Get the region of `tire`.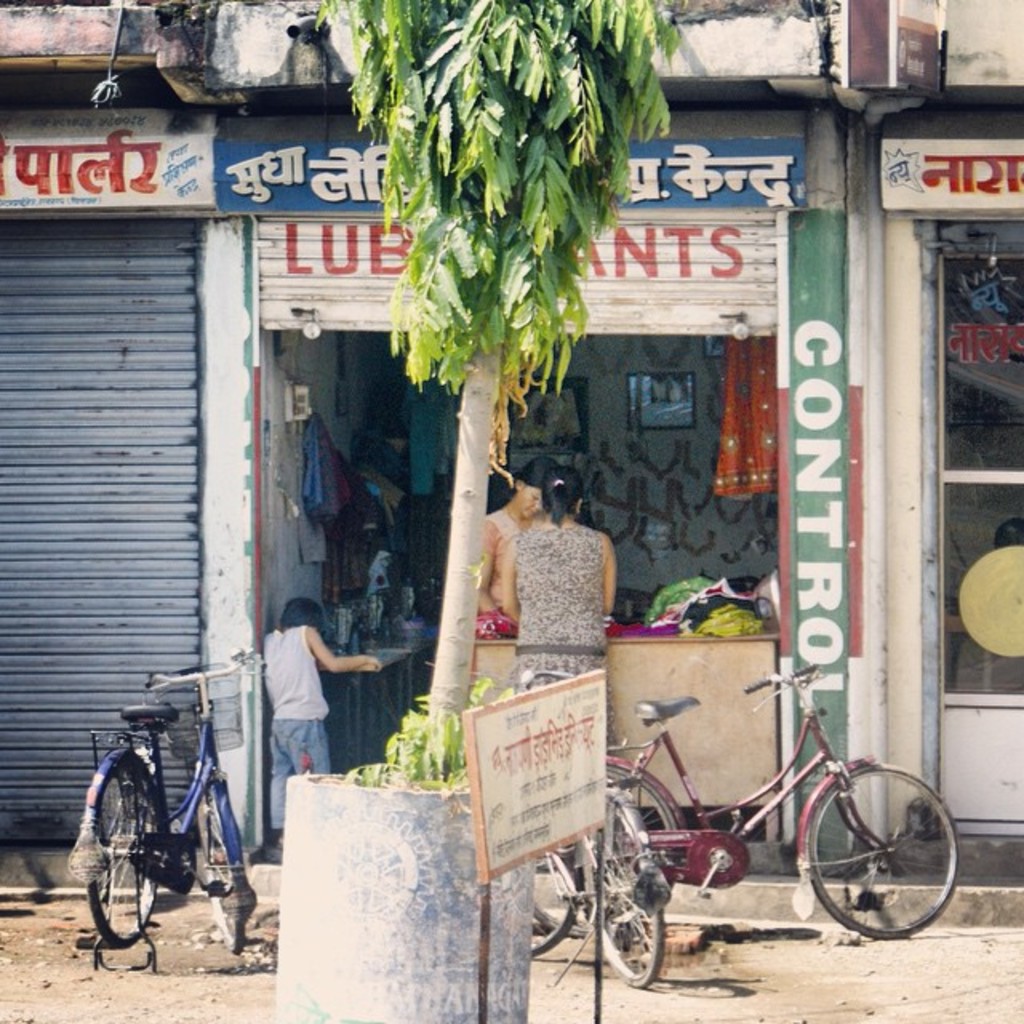
<region>202, 781, 248, 954</region>.
